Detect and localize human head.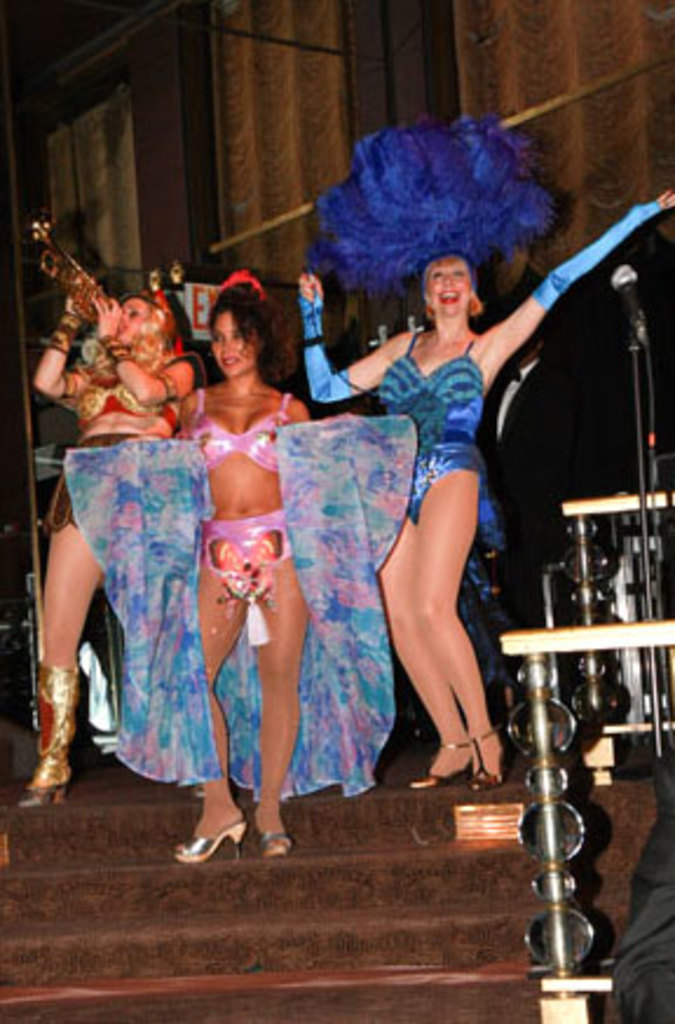
Localized at 209, 284, 270, 387.
